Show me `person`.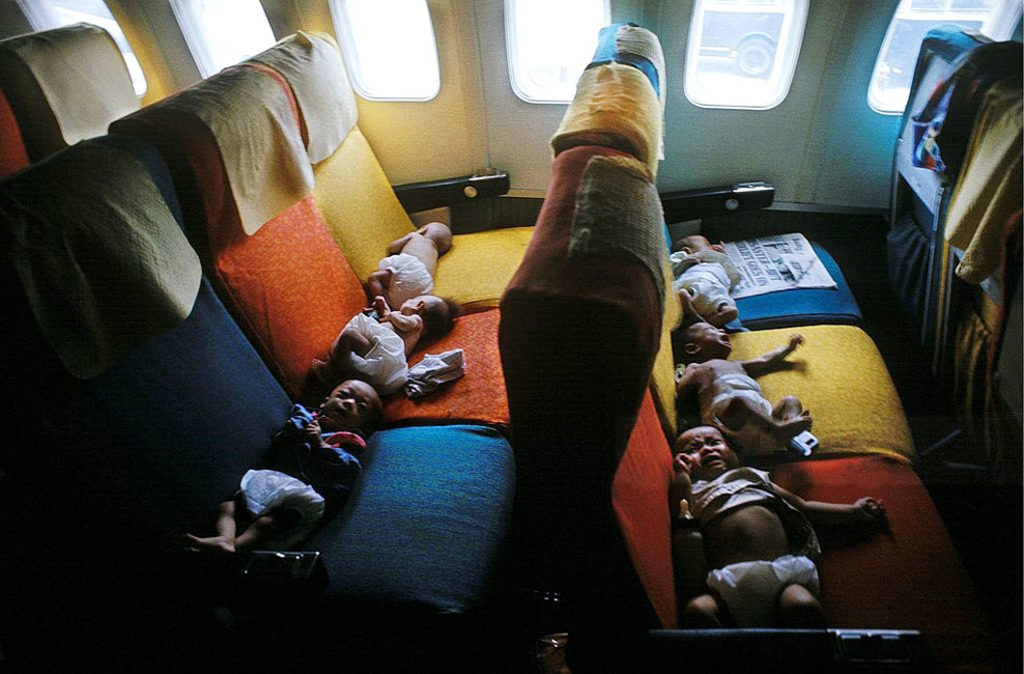
`person` is here: [left=368, top=221, right=454, bottom=311].
